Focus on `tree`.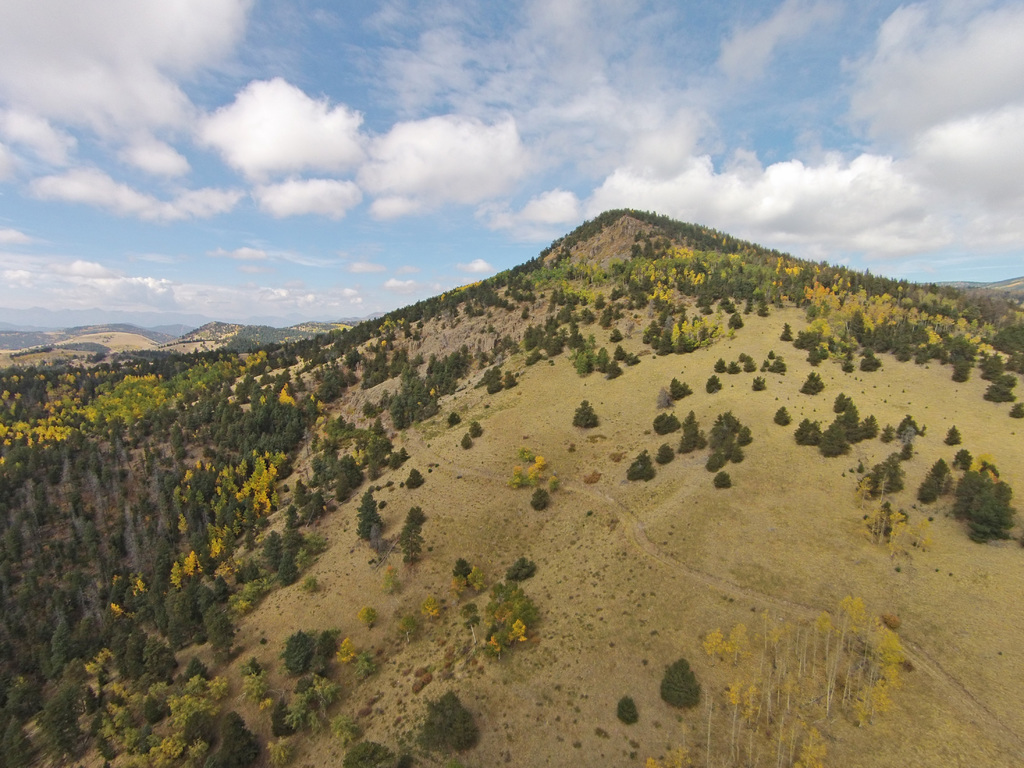
Focused at bbox(915, 470, 943, 504).
